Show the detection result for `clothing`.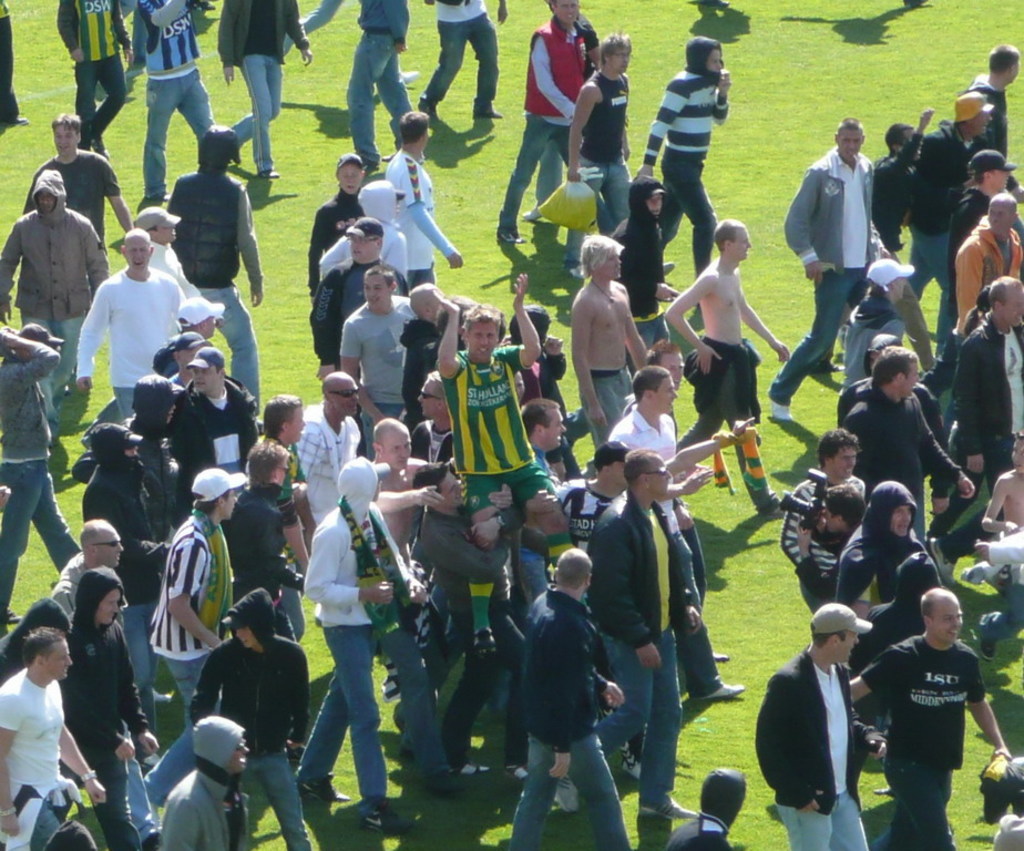
locate(943, 324, 1023, 526).
